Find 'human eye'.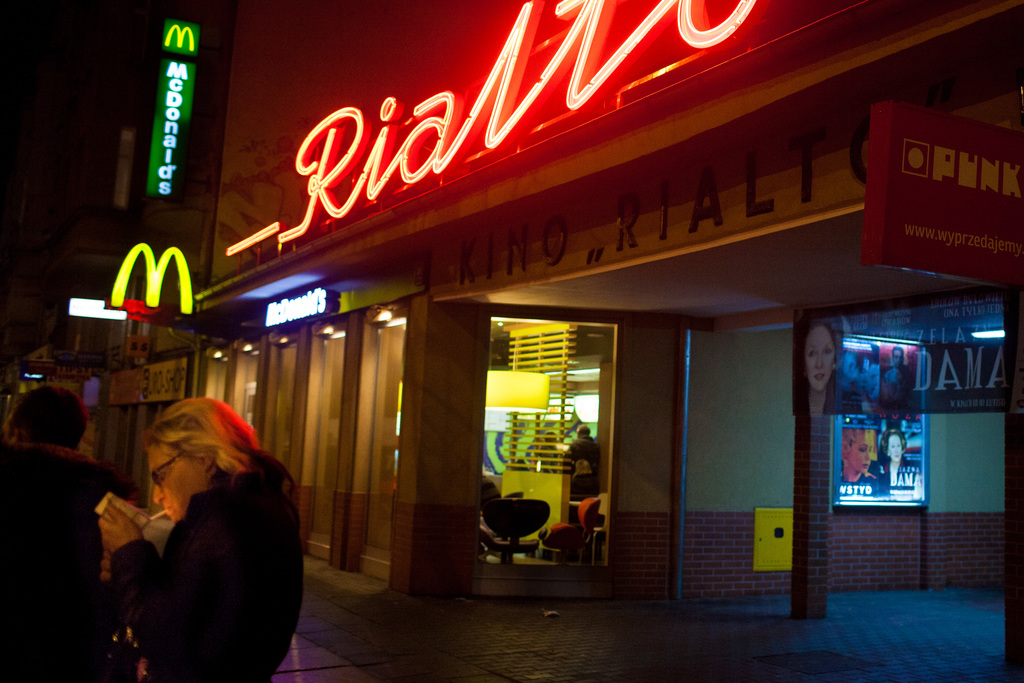
[left=822, top=347, right=833, bottom=357].
